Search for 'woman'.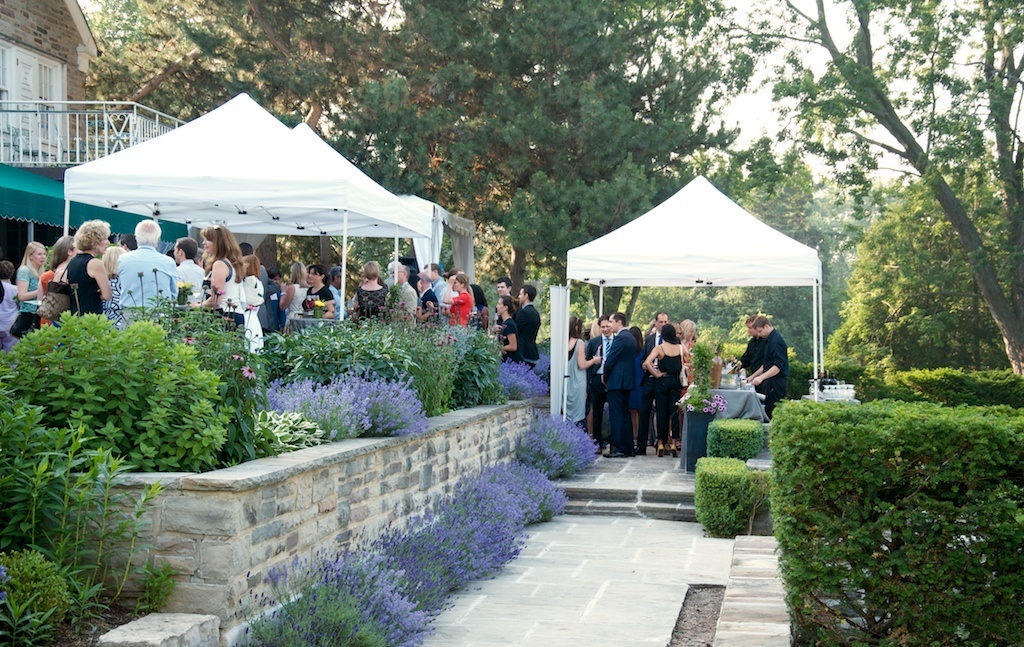
Found at left=490, top=292, right=524, bottom=369.
